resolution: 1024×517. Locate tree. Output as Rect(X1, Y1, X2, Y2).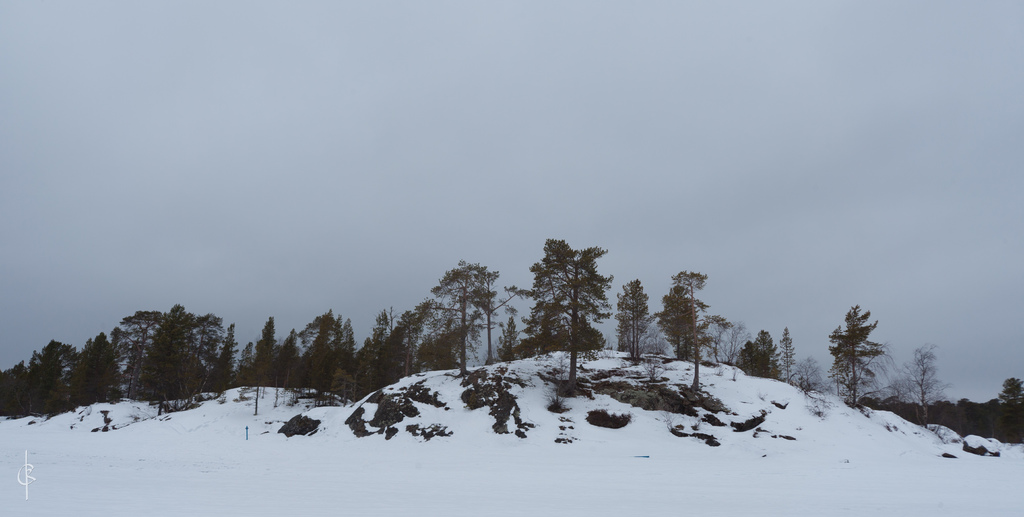
Rect(659, 269, 733, 397).
